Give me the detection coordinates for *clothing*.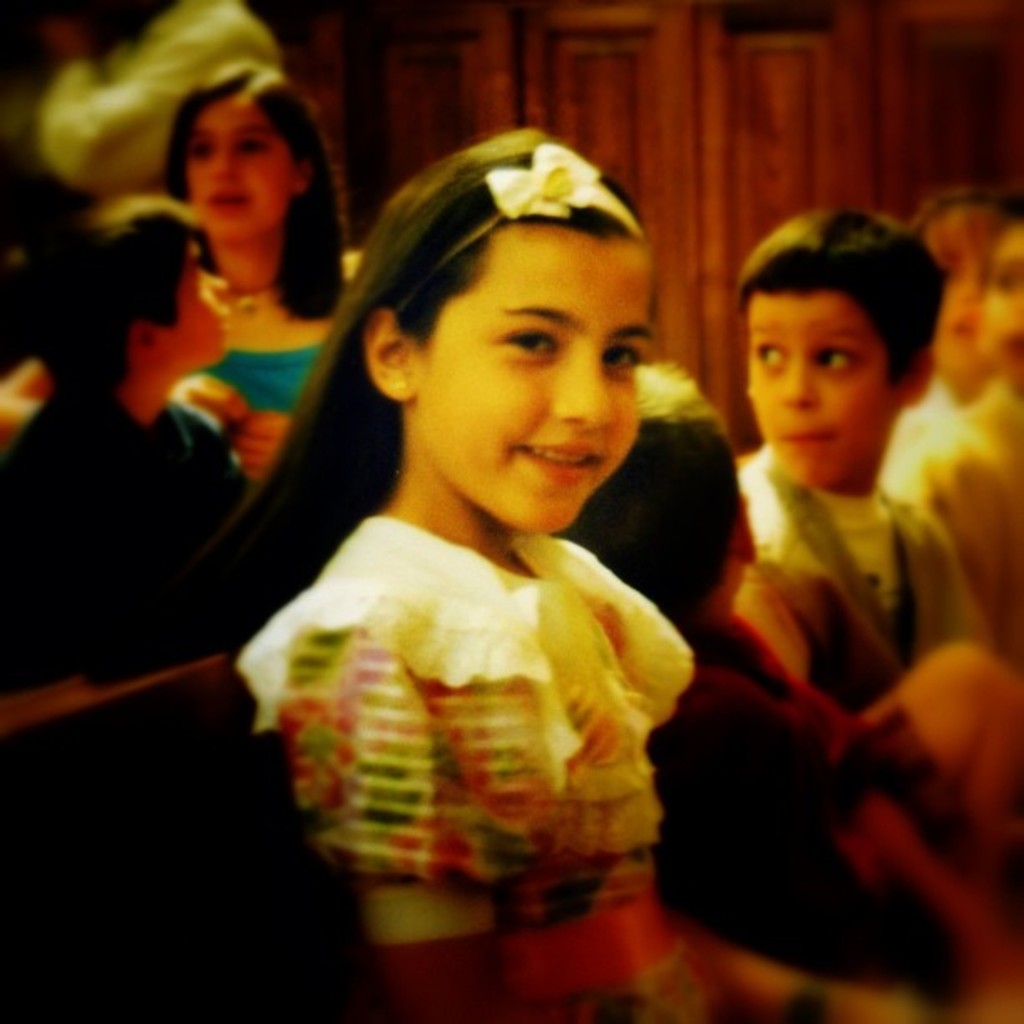
[730, 448, 977, 721].
